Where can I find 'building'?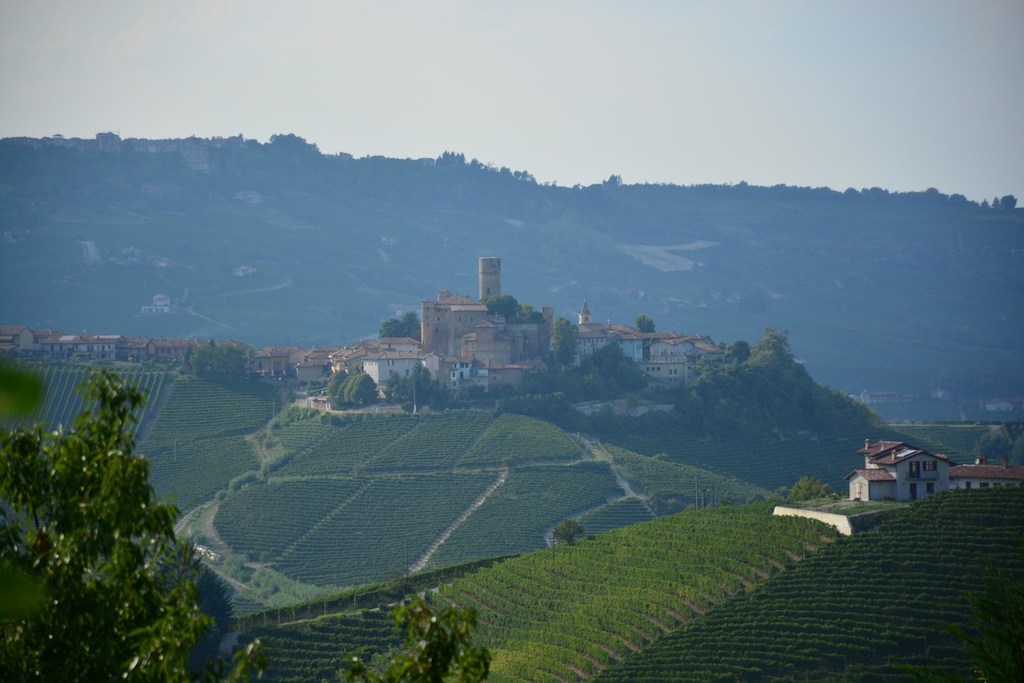
You can find it at {"left": 845, "top": 434, "right": 951, "bottom": 504}.
